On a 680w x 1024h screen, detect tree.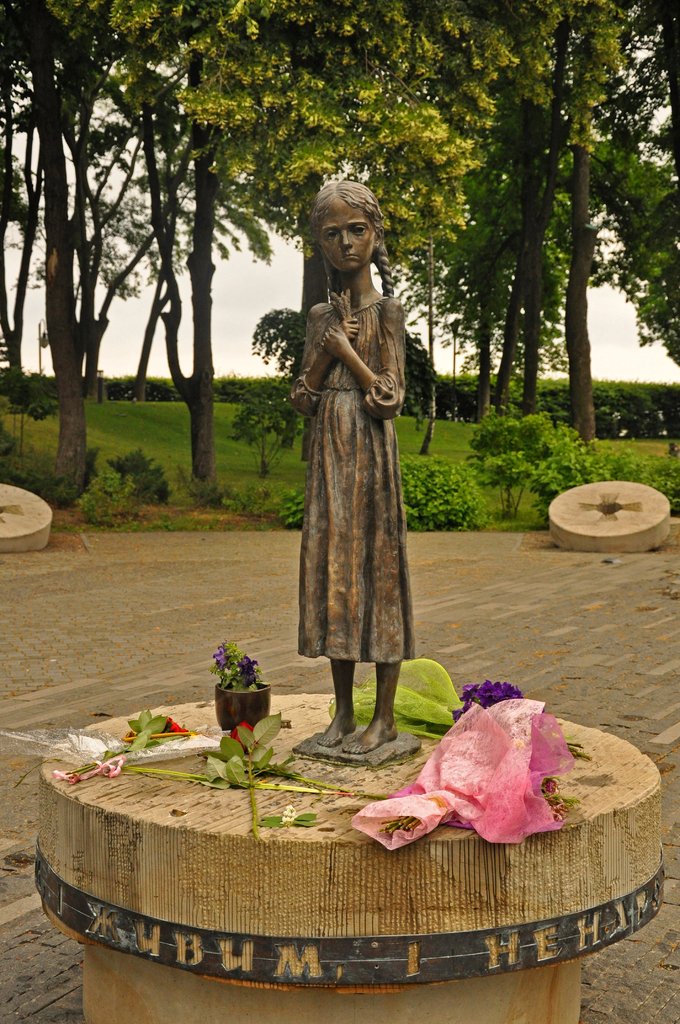
(0,0,87,495).
